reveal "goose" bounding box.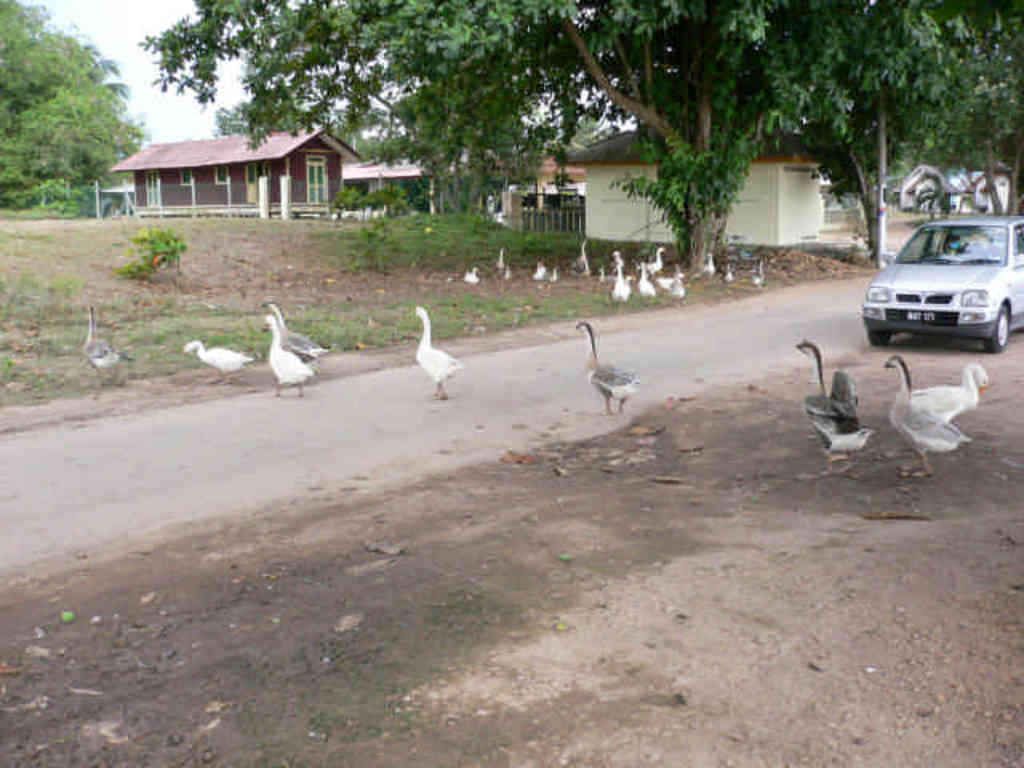
Revealed: (left=613, top=242, right=630, bottom=275).
